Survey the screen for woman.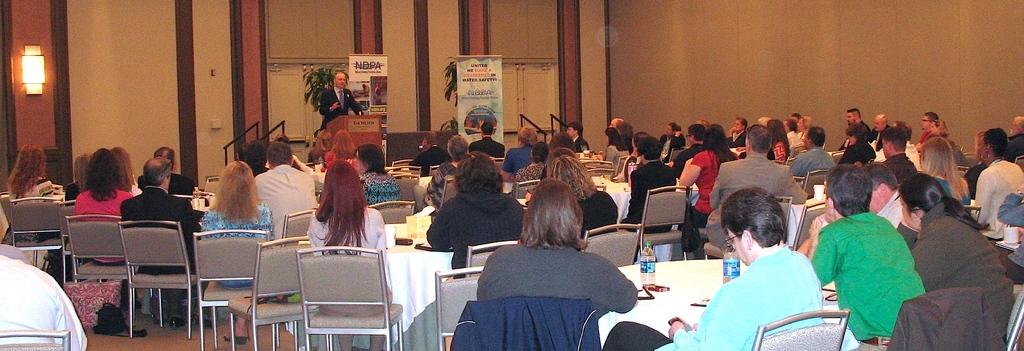
Survey found: left=202, top=161, right=274, bottom=344.
